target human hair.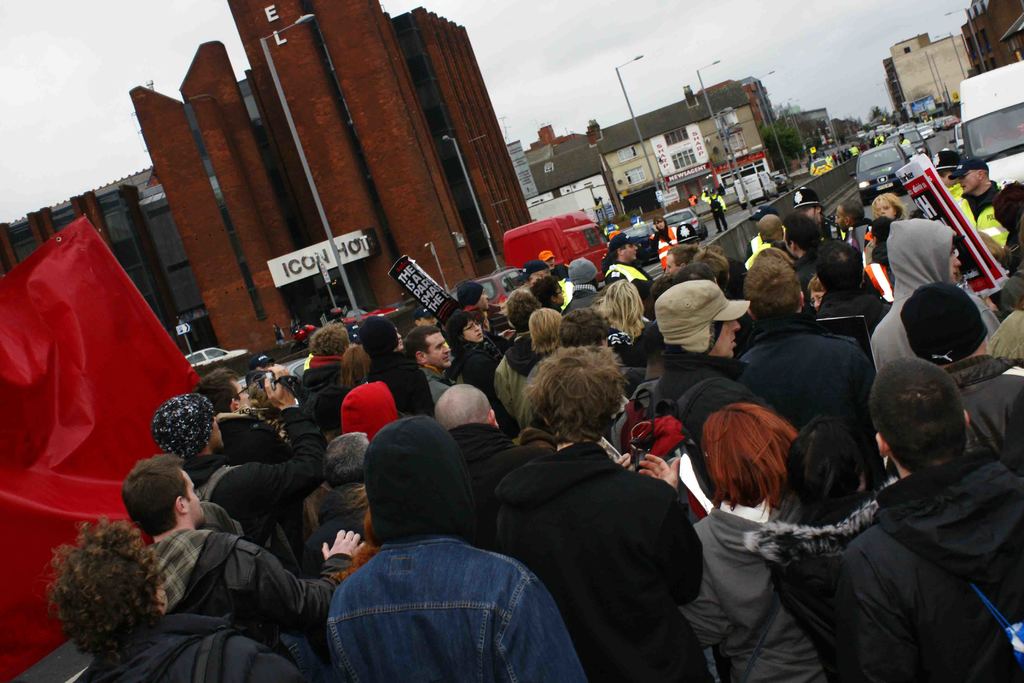
Target region: box(192, 368, 242, 419).
